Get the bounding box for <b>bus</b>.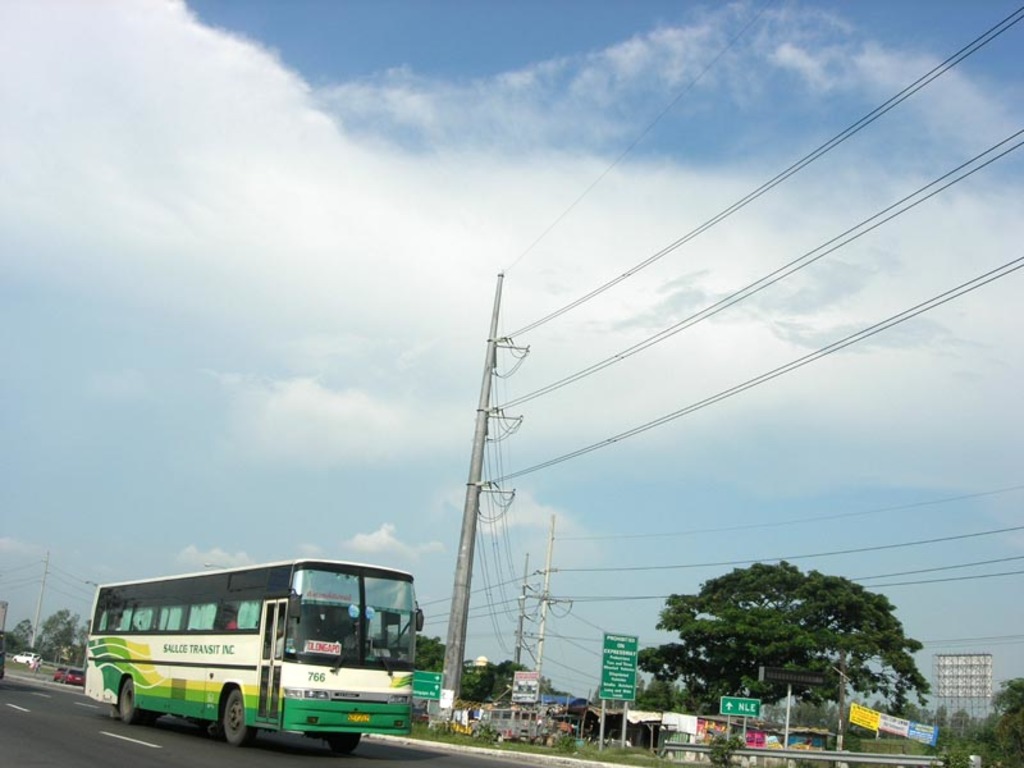
[x1=79, y1=556, x2=426, y2=751].
